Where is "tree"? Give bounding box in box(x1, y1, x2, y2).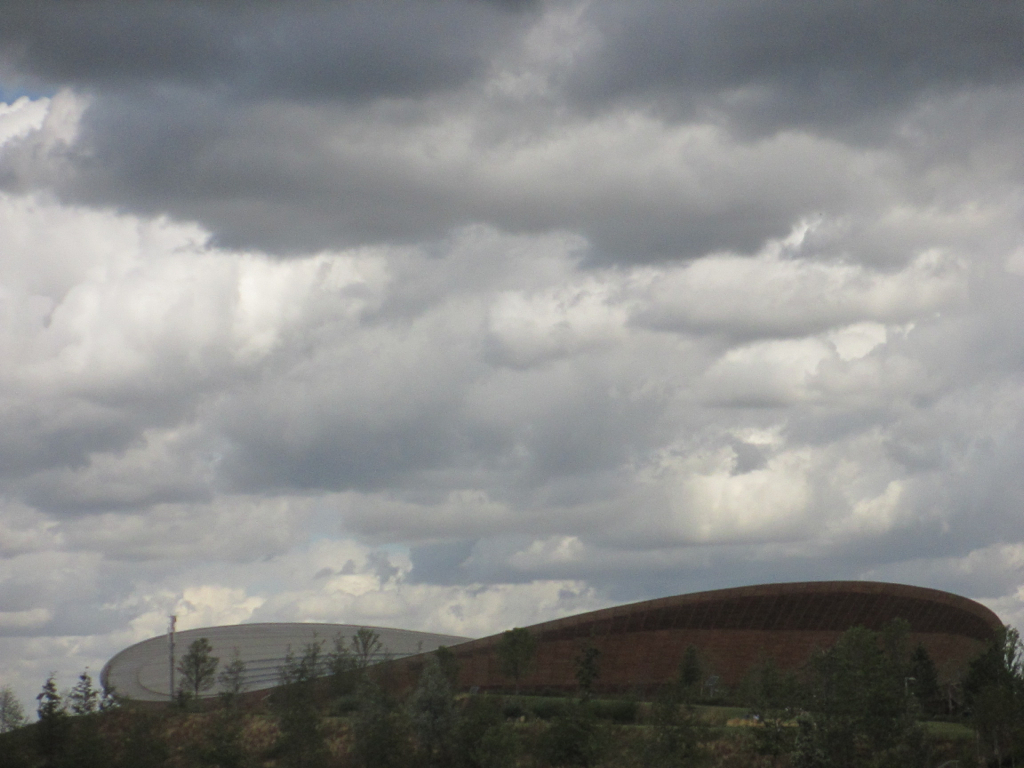
box(67, 670, 109, 719).
